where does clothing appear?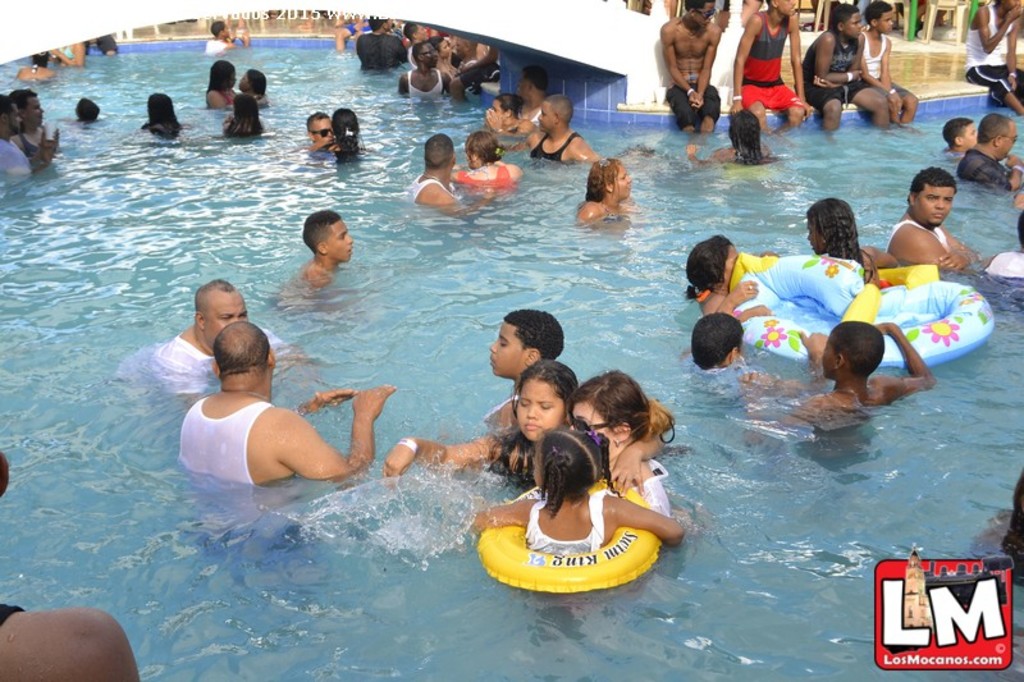
Appears at x1=349, y1=35, x2=408, y2=72.
